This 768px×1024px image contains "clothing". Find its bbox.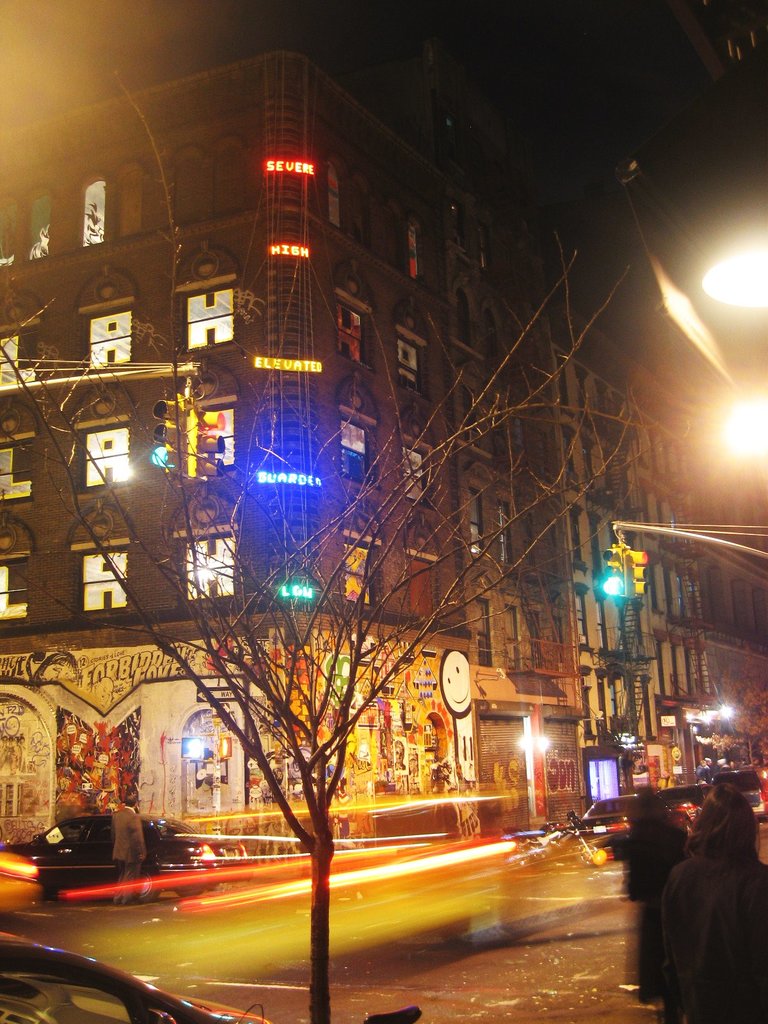
pyautogui.locateOnScreen(111, 805, 145, 900).
